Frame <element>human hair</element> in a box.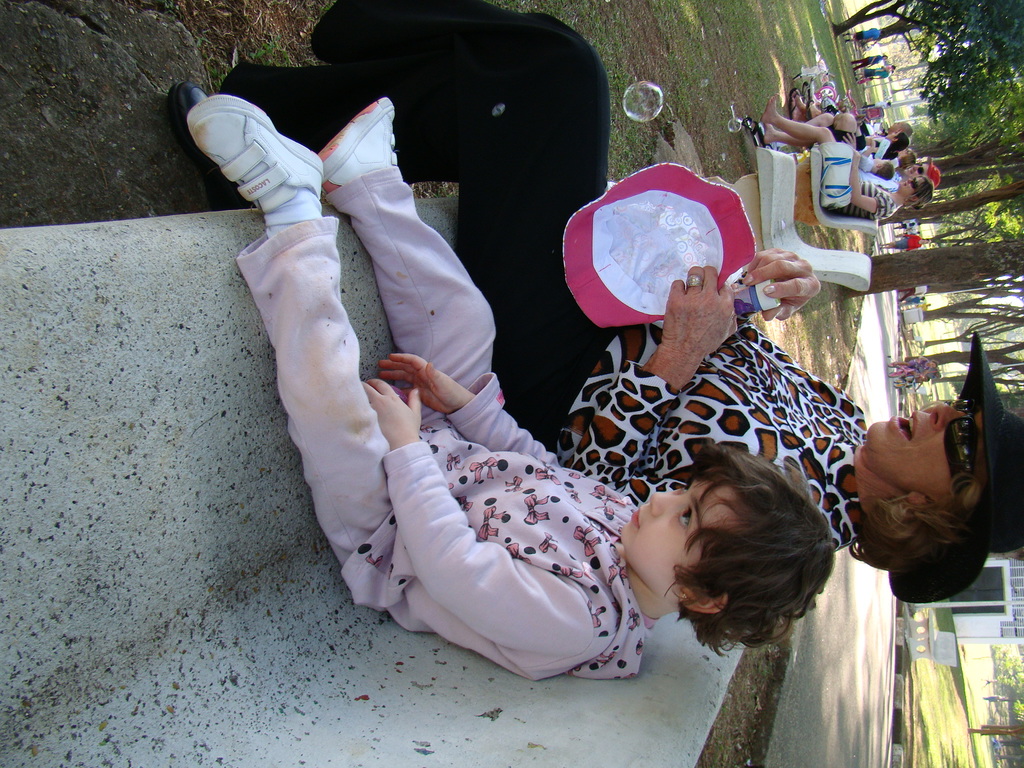
region(649, 454, 842, 675).
